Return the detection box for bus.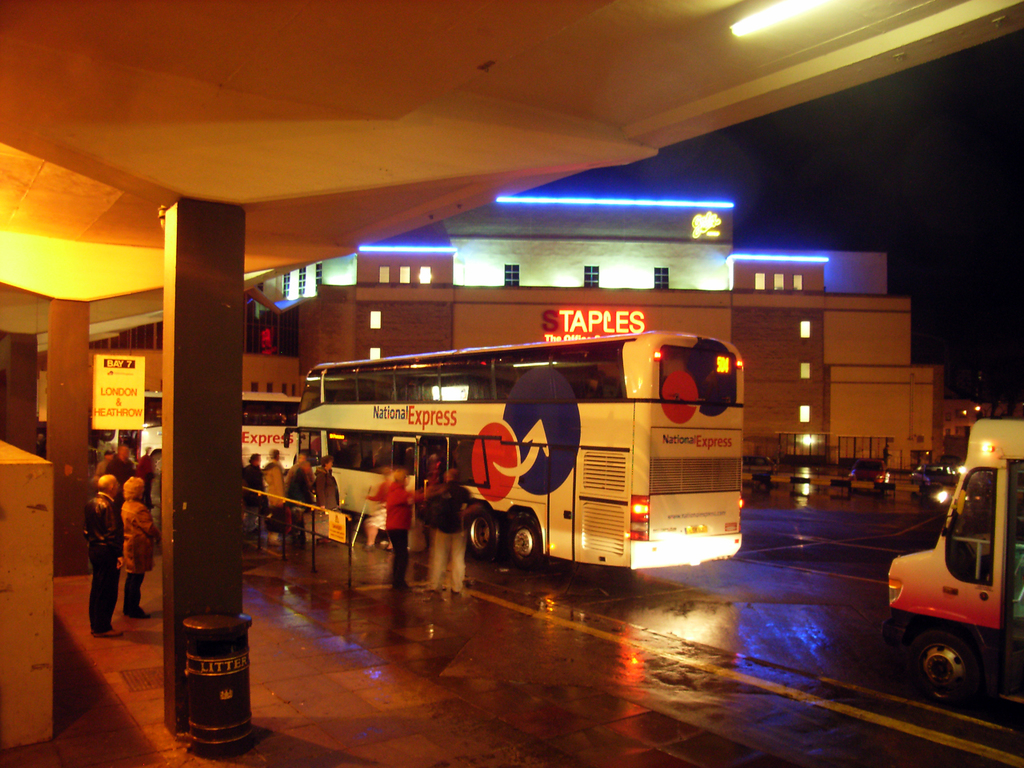
box=[280, 328, 743, 572].
